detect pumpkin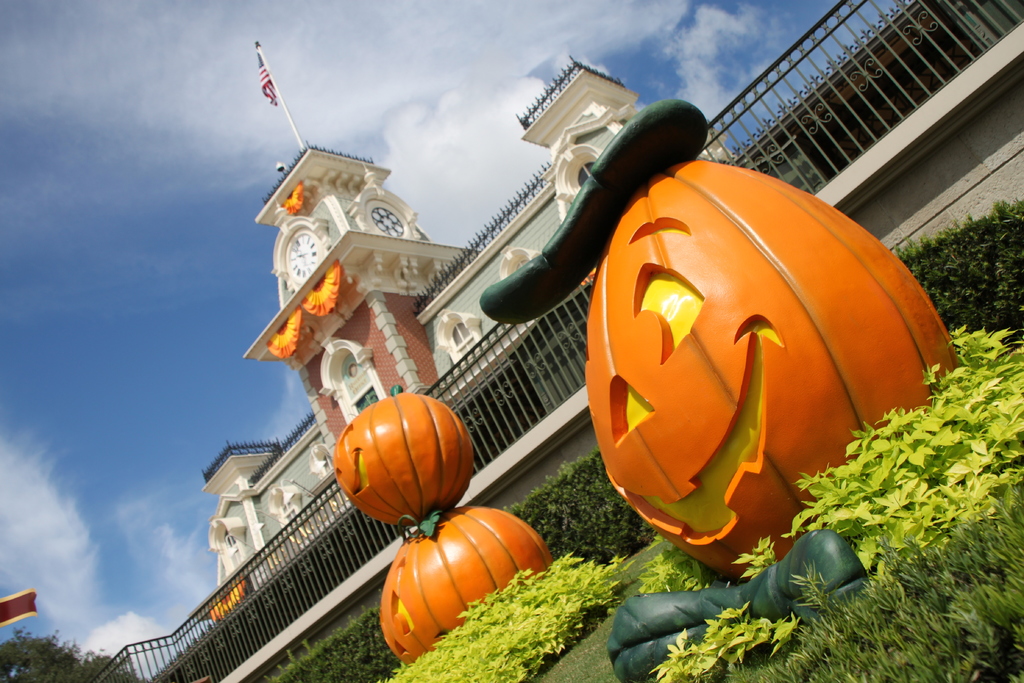
region(582, 155, 956, 583)
